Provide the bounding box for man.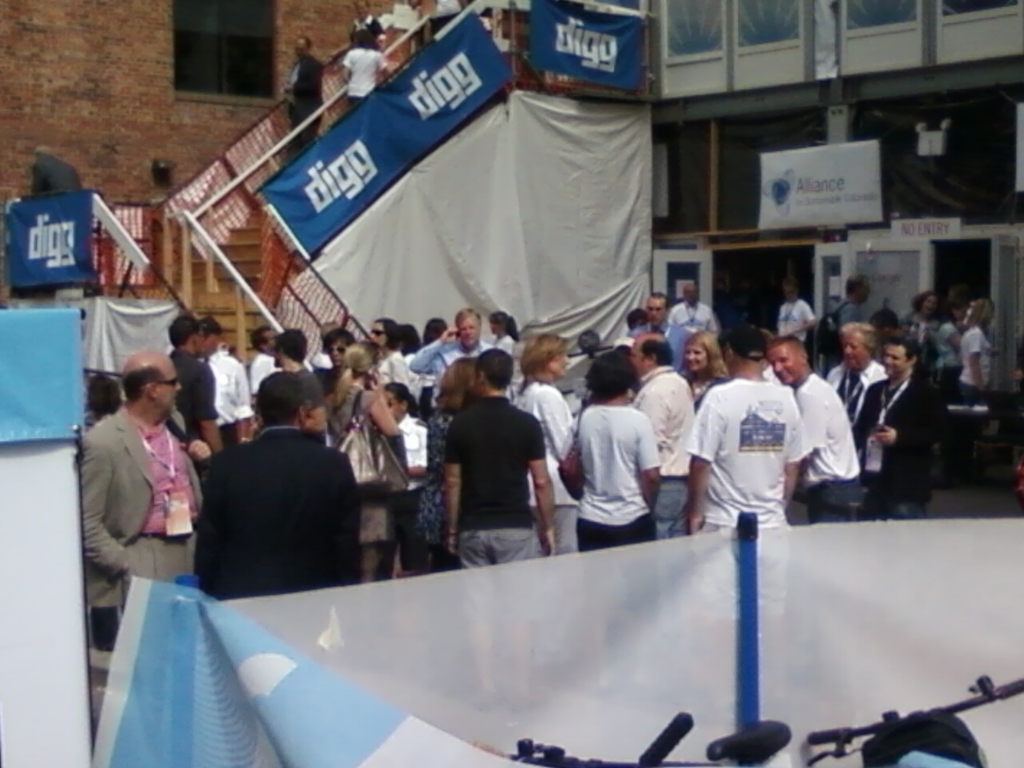
Rect(197, 314, 251, 443).
